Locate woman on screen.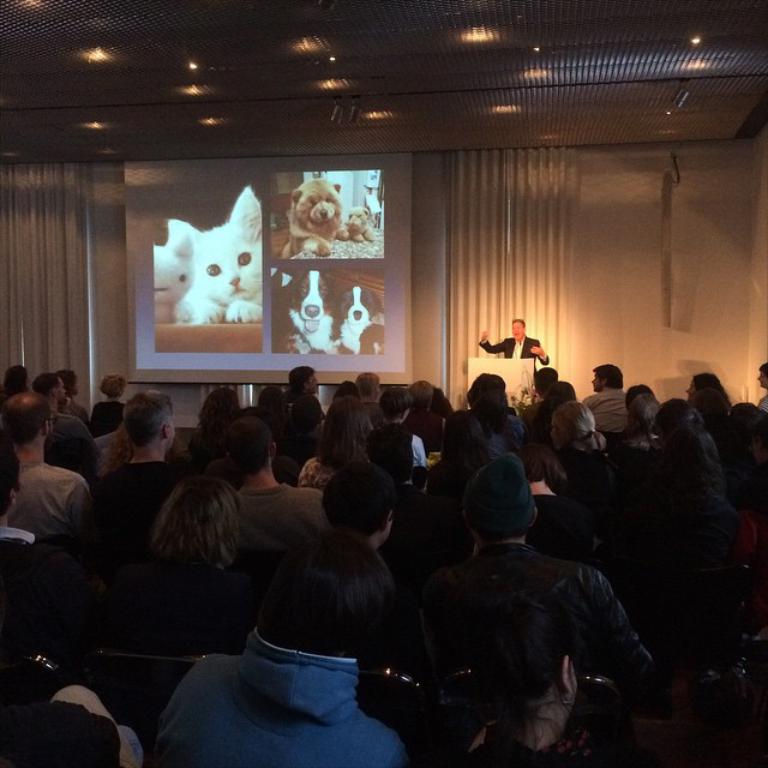
On screen at detection(504, 439, 601, 566).
